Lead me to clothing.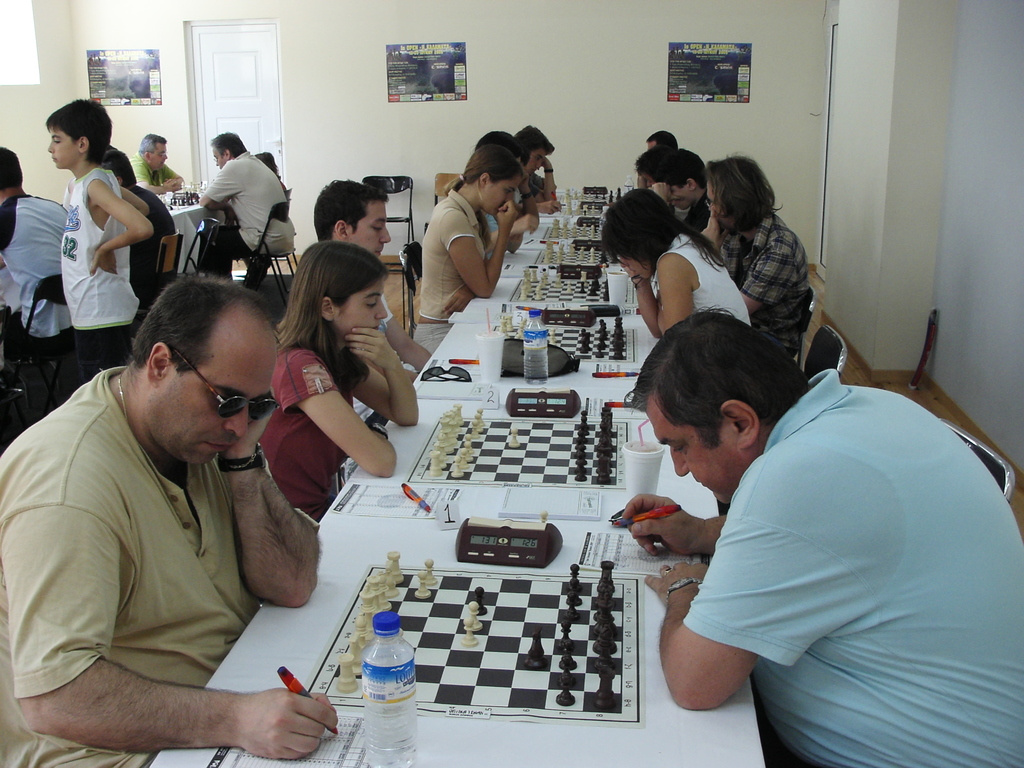
Lead to Rect(407, 185, 489, 351).
